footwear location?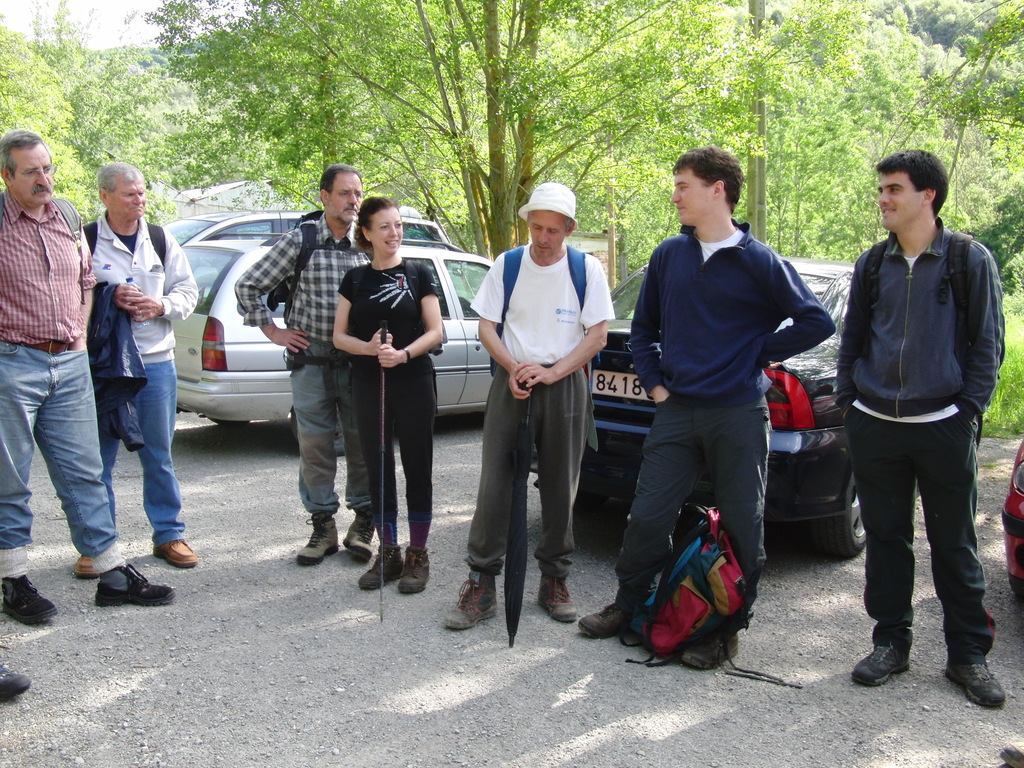
<region>349, 509, 392, 559</region>
